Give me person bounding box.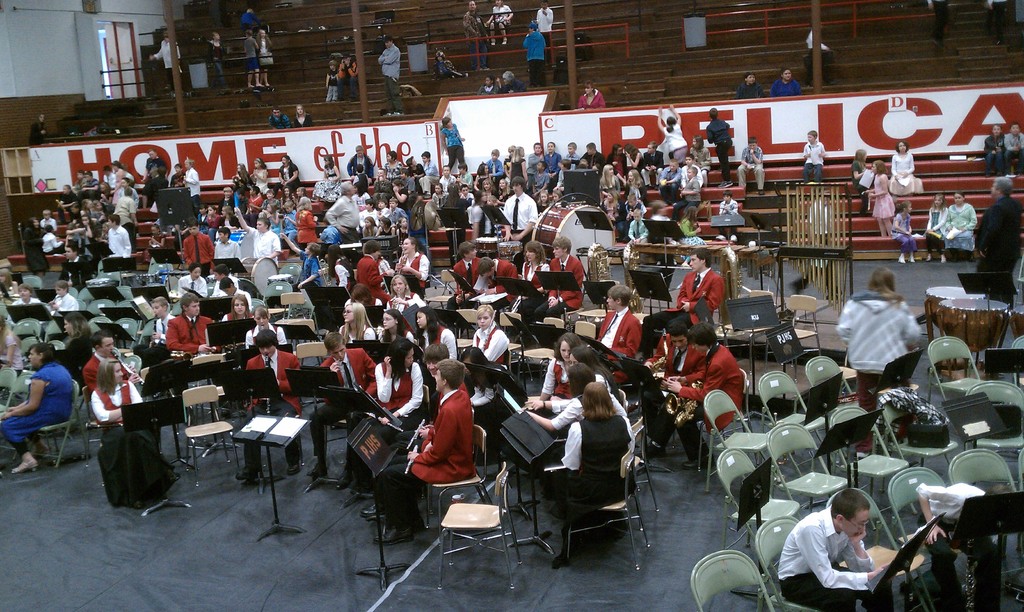
BBox(865, 163, 895, 244).
